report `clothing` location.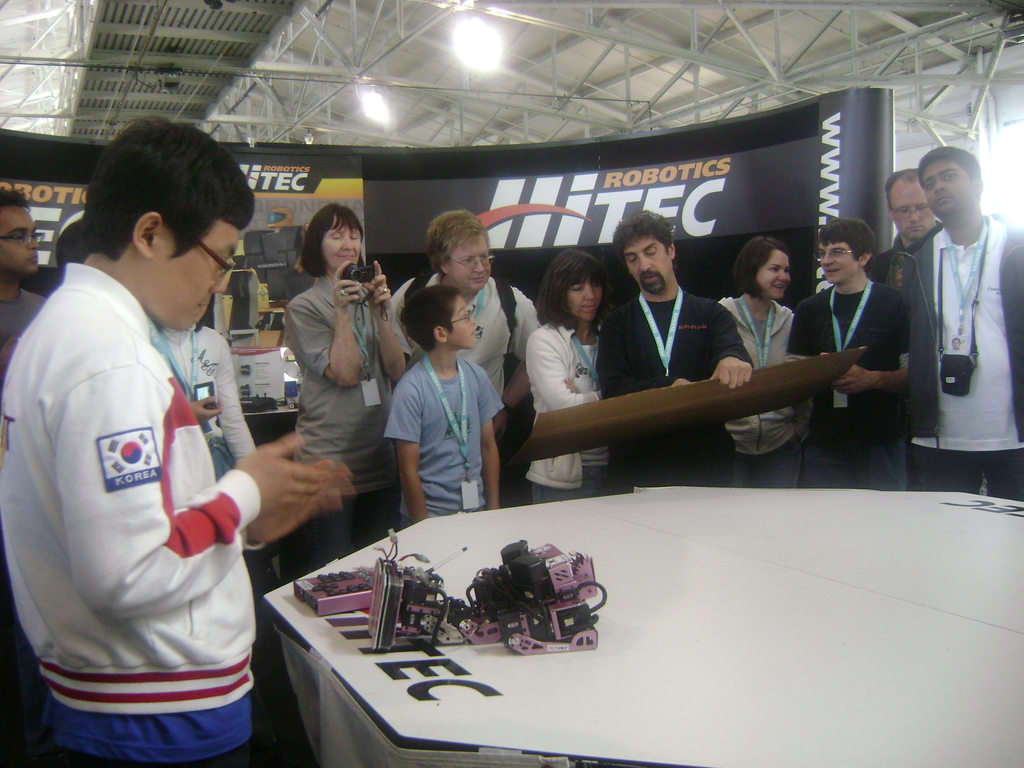
Report: [x1=383, y1=348, x2=504, y2=528].
